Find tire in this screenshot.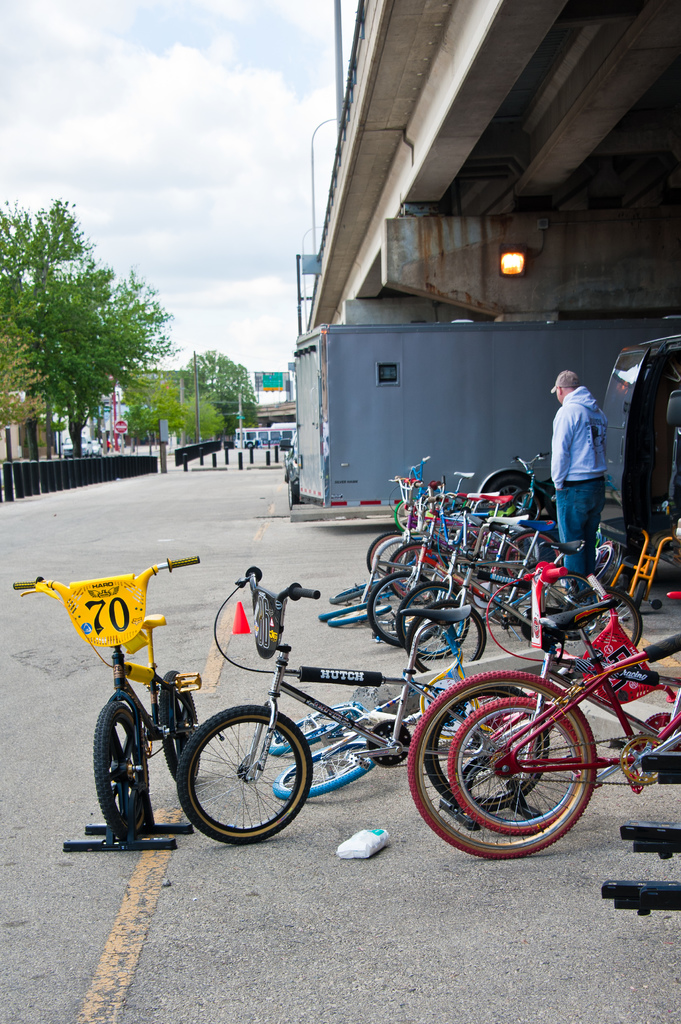
The bounding box for tire is l=328, t=578, r=380, b=602.
